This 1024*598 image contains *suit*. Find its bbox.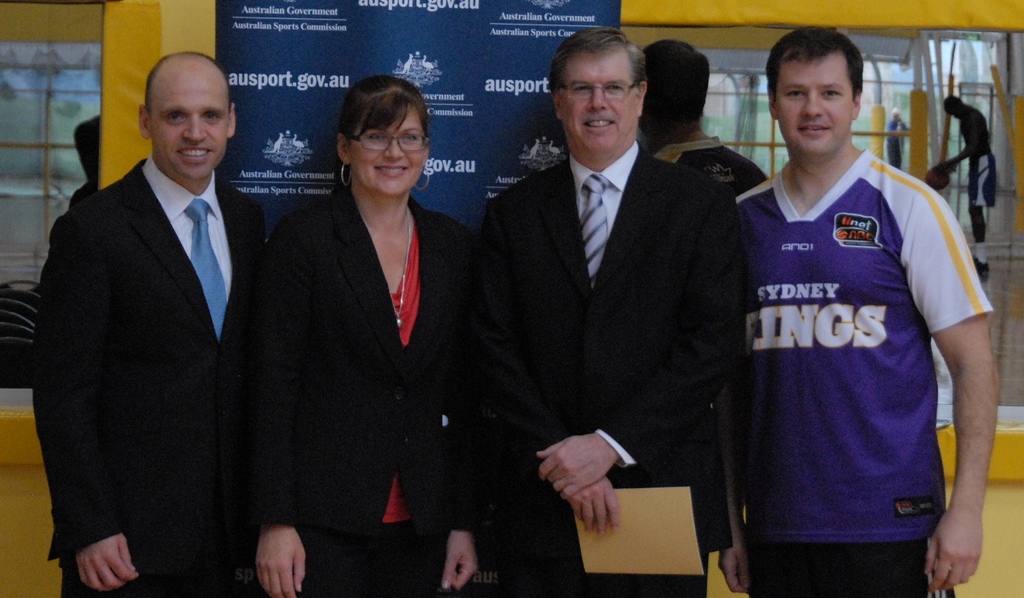
region(261, 189, 466, 597).
